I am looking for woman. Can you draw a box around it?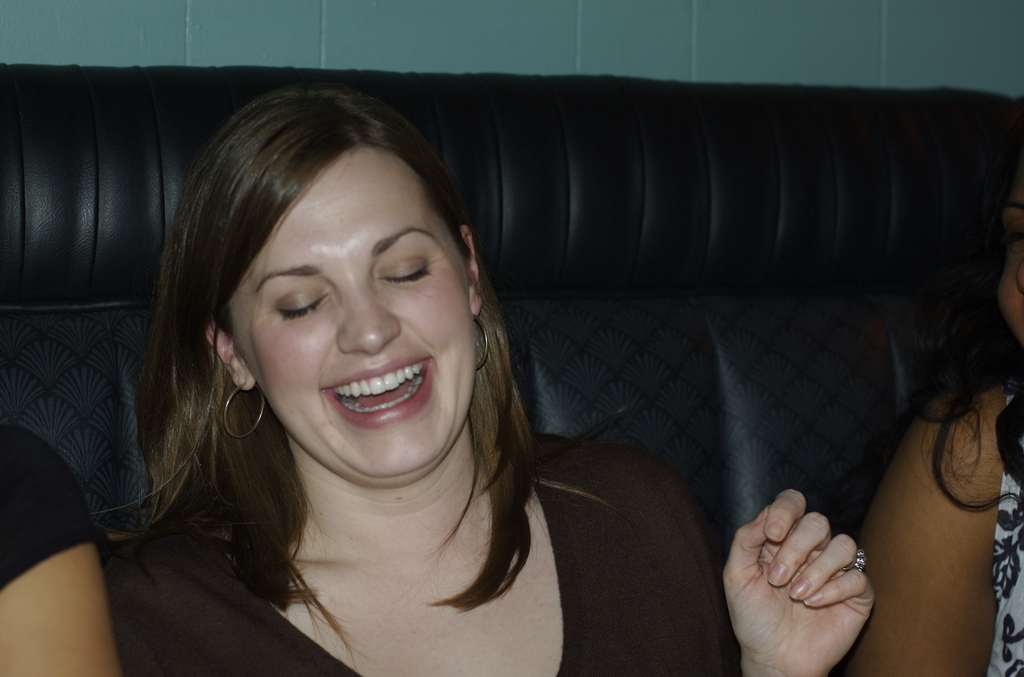
Sure, the bounding box is (left=0, top=86, right=870, bottom=676).
